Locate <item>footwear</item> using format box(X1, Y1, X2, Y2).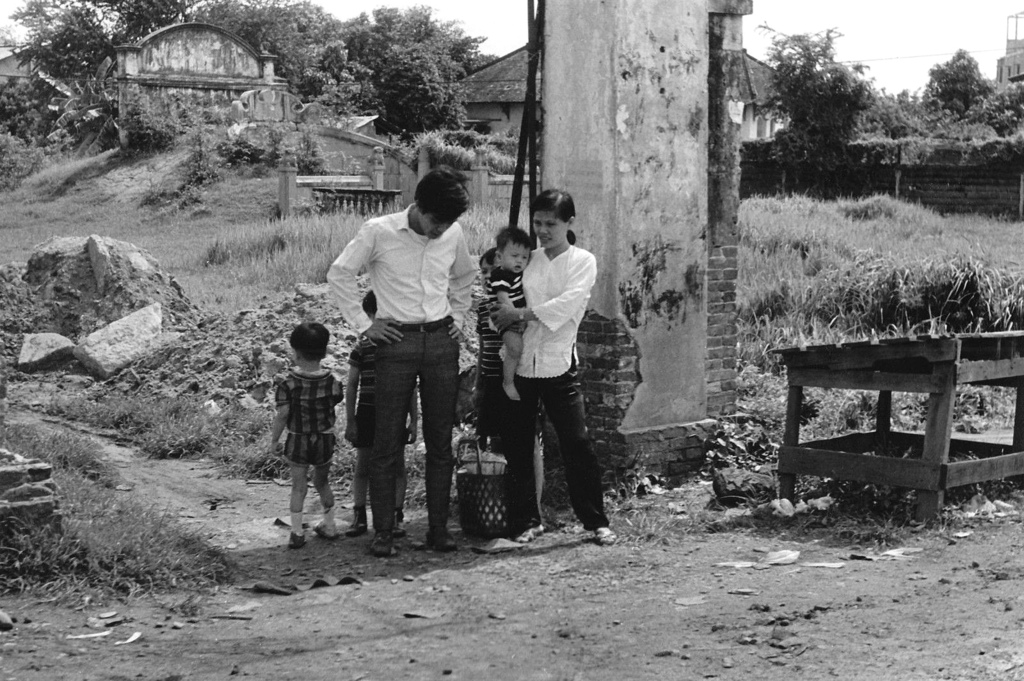
box(309, 520, 338, 540).
